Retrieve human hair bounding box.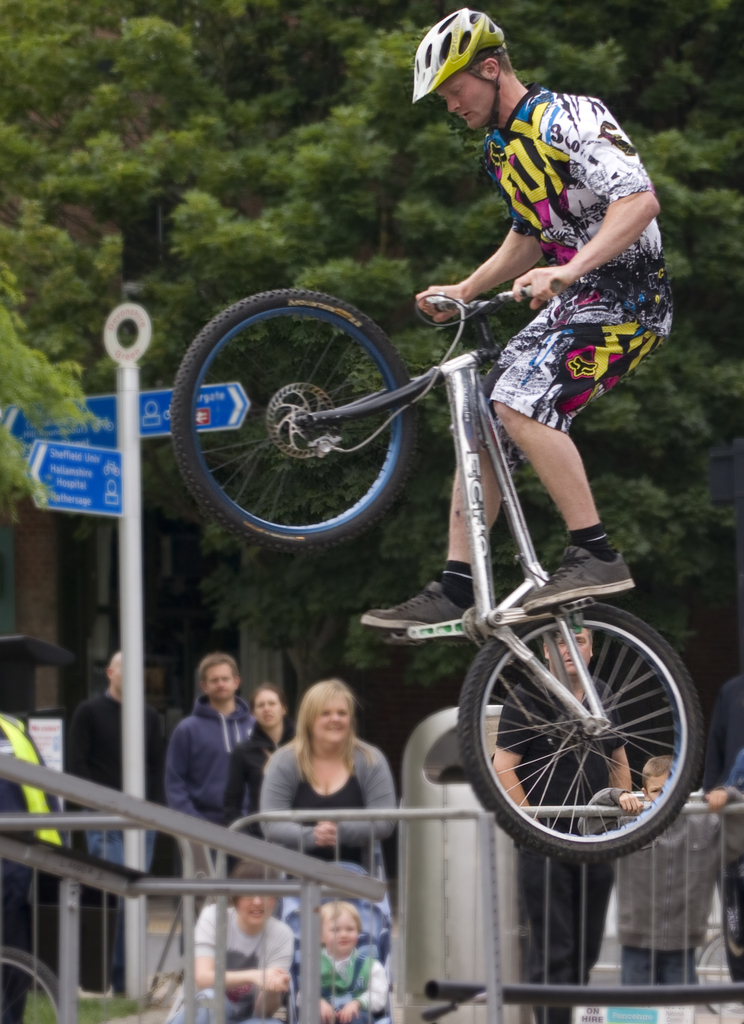
Bounding box: BBox(472, 40, 515, 77).
